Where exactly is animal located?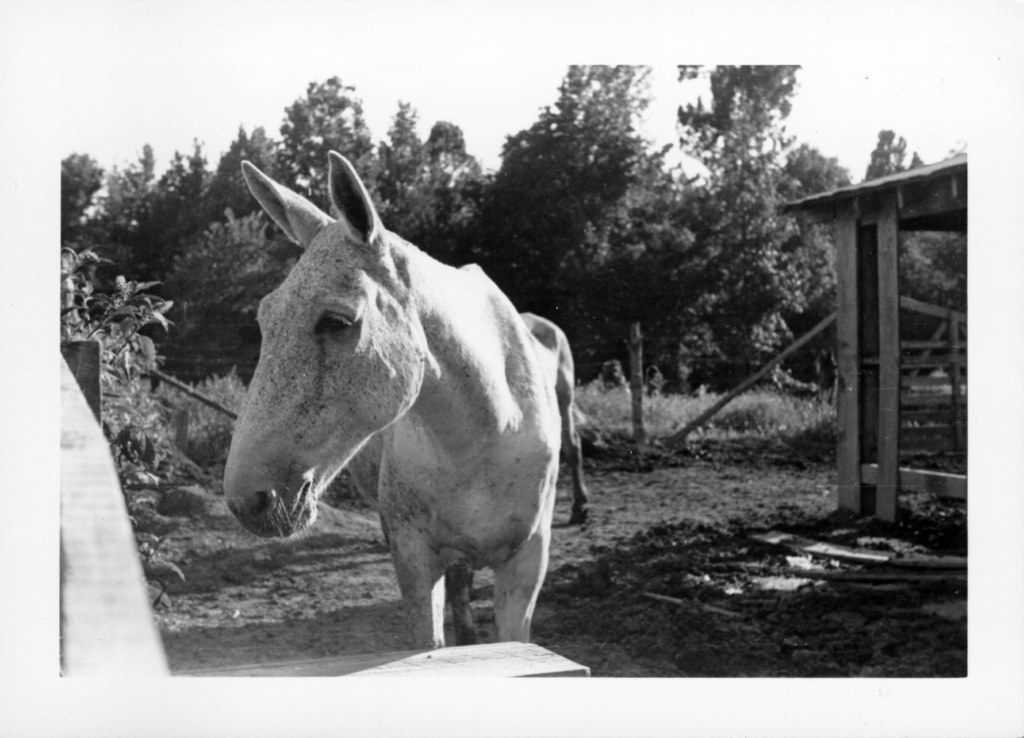
Its bounding box is 227/149/587/648.
